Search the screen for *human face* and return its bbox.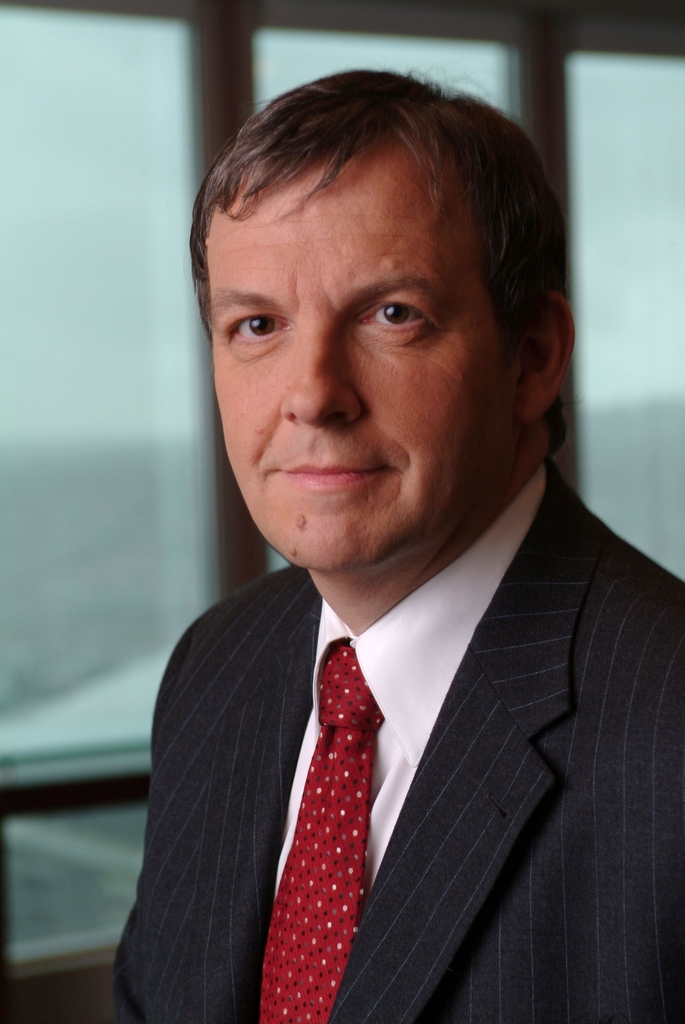
Found: [201, 157, 536, 591].
